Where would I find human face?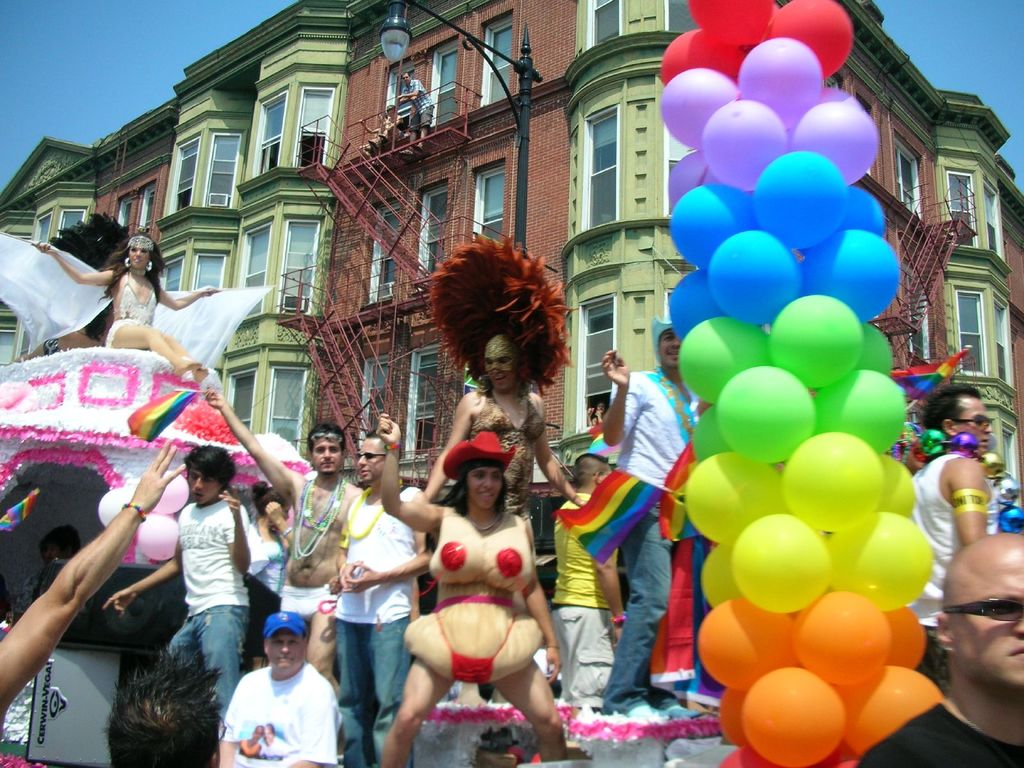
At 262,627,300,669.
